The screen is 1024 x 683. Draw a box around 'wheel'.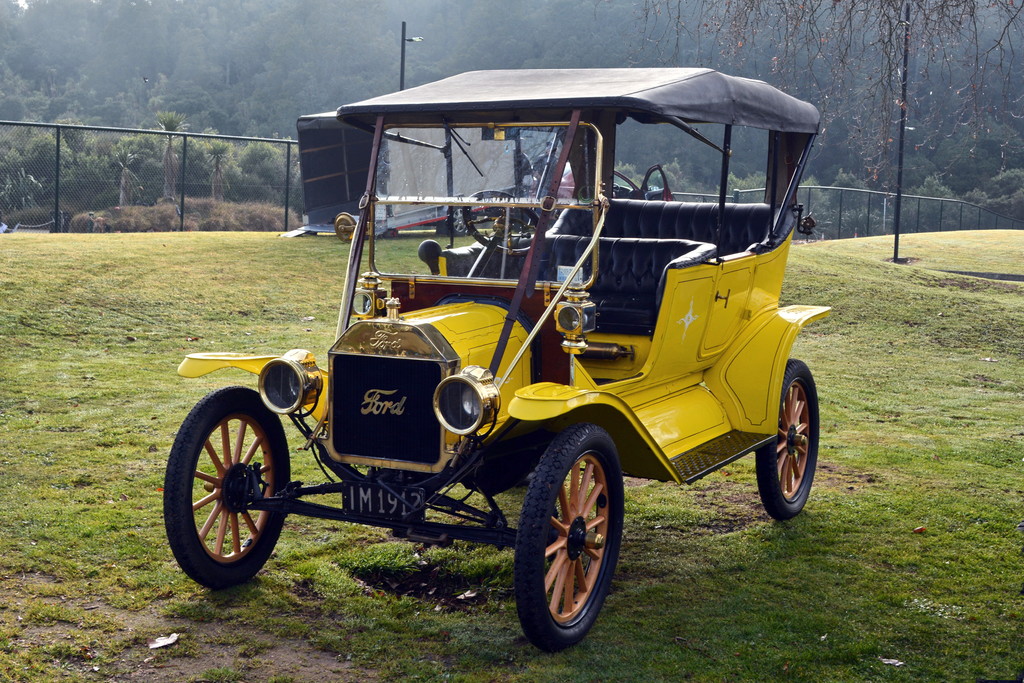
BBox(449, 206, 467, 236).
